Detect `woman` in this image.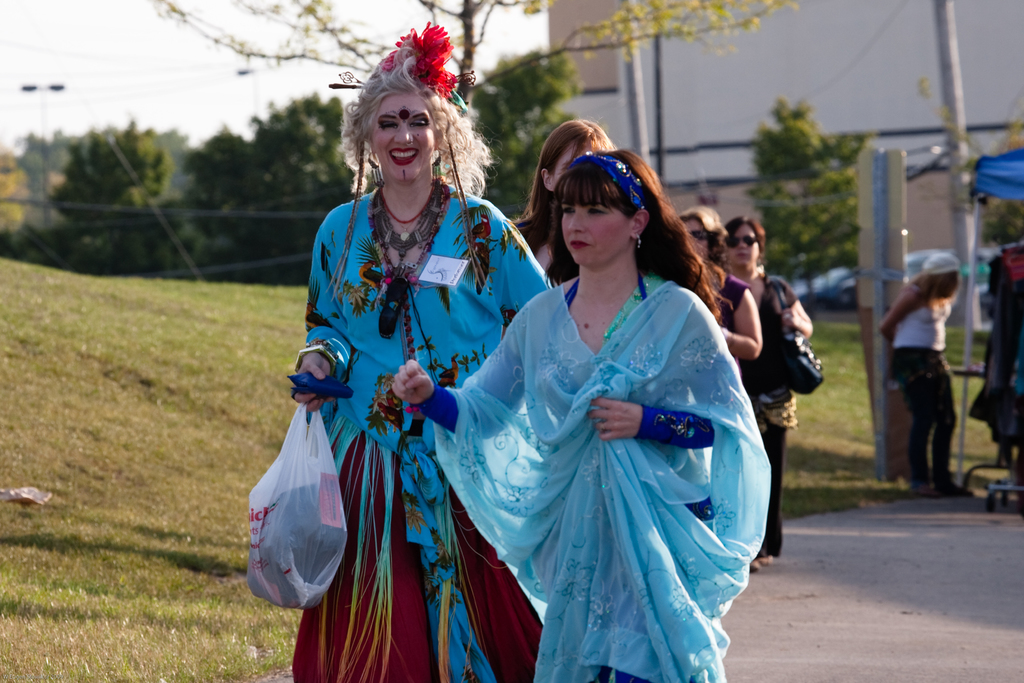
Detection: <bbox>394, 152, 771, 682</bbox>.
